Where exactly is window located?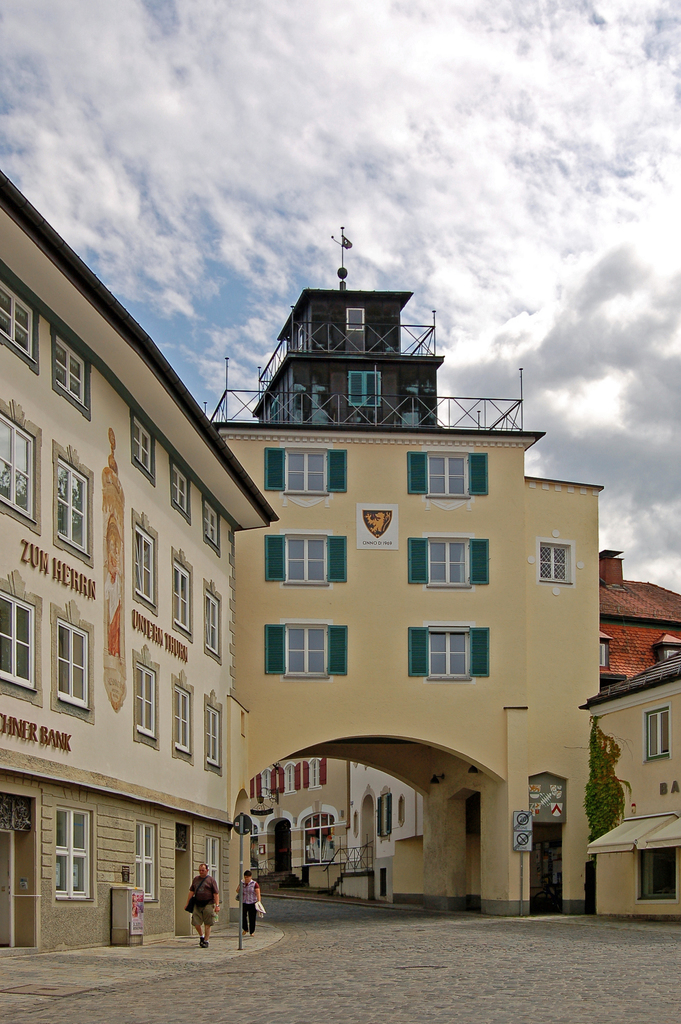
Its bounding box is 133, 641, 161, 756.
